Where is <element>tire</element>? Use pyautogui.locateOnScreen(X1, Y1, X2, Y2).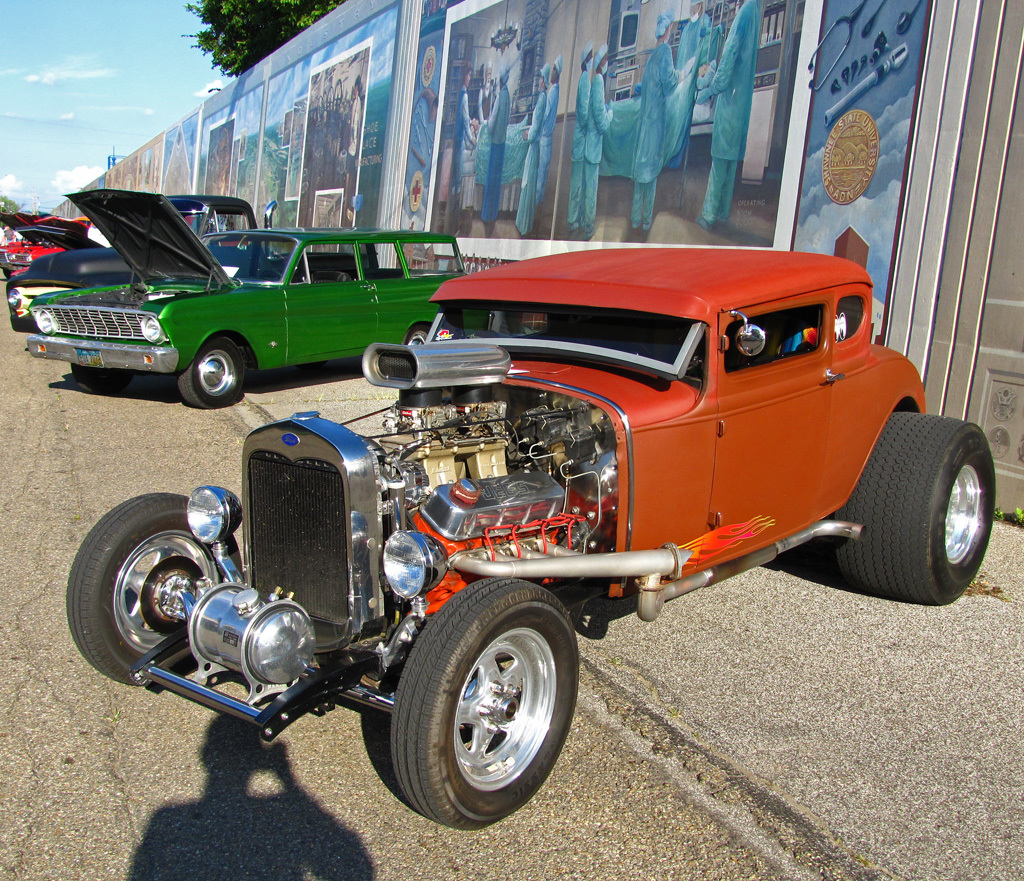
pyautogui.locateOnScreen(9, 308, 35, 330).
